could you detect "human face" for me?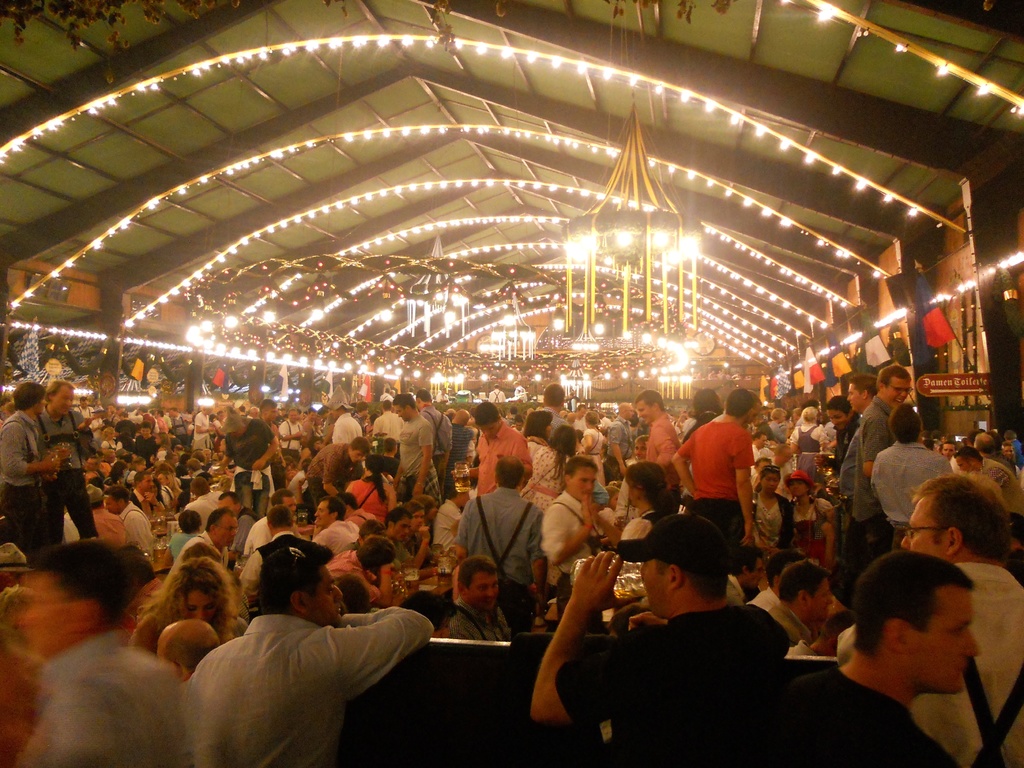
Detection result: [left=53, top=387, right=73, bottom=415].
